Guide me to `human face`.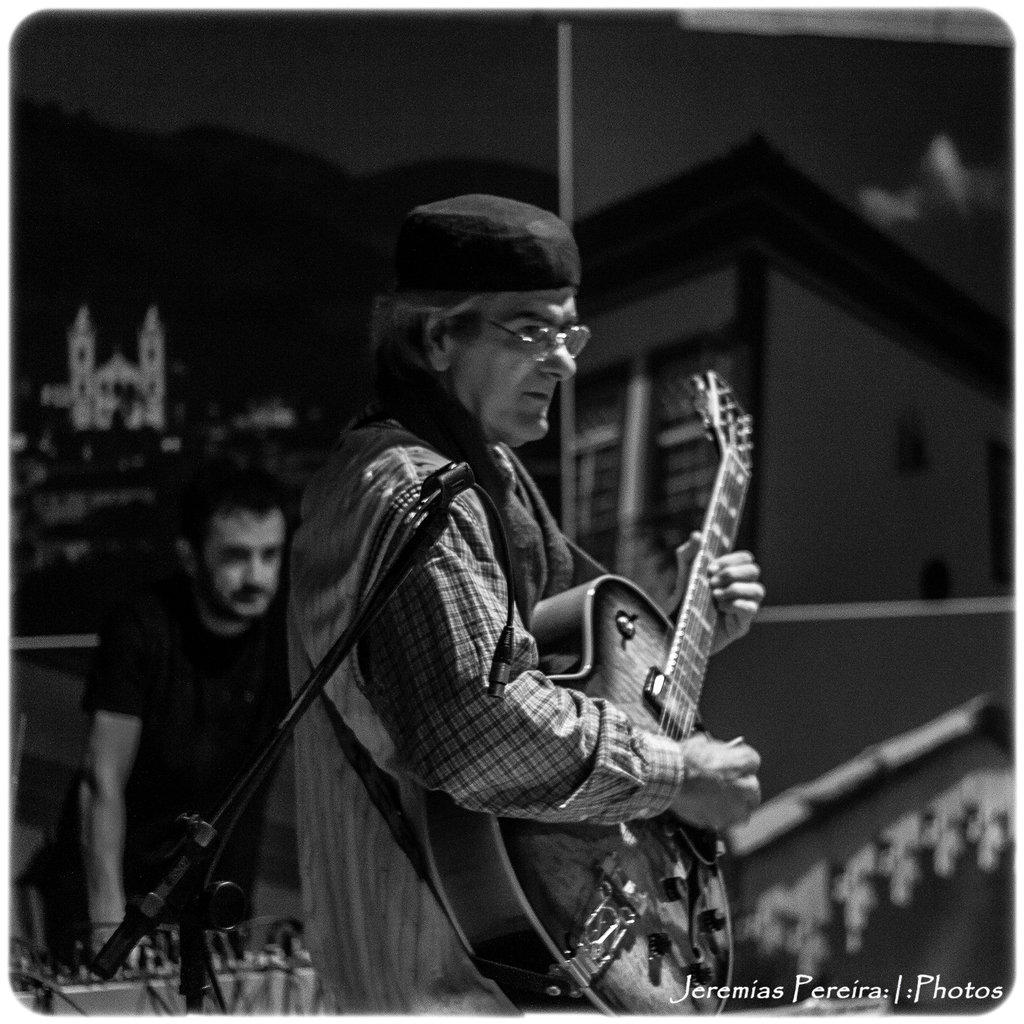
Guidance: pyautogui.locateOnScreen(198, 509, 284, 612).
